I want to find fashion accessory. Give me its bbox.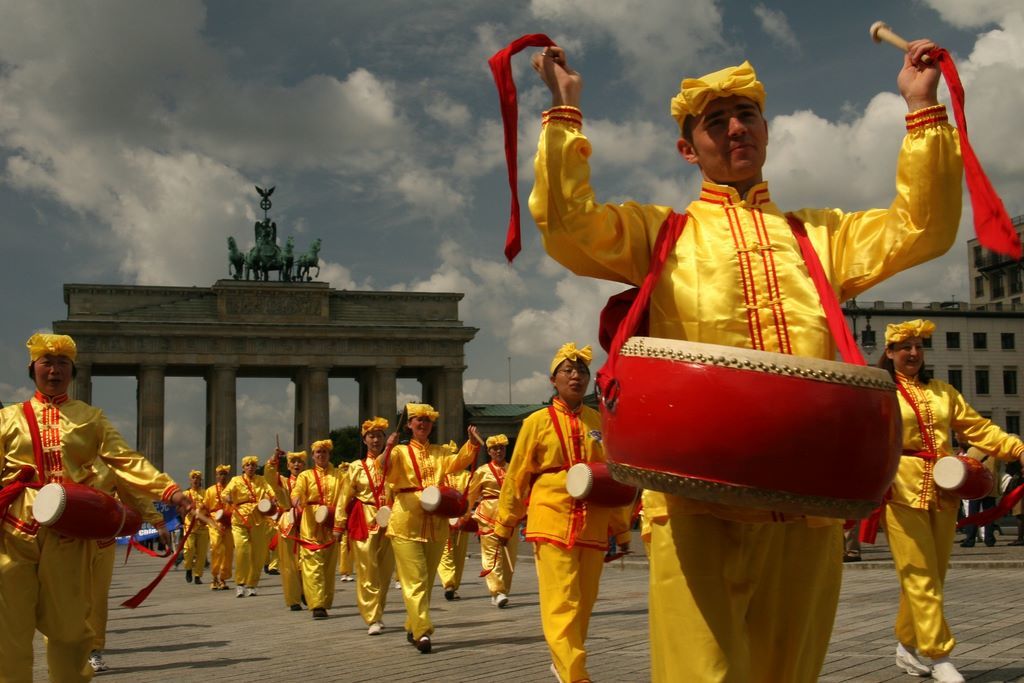
select_region(218, 464, 233, 472).
